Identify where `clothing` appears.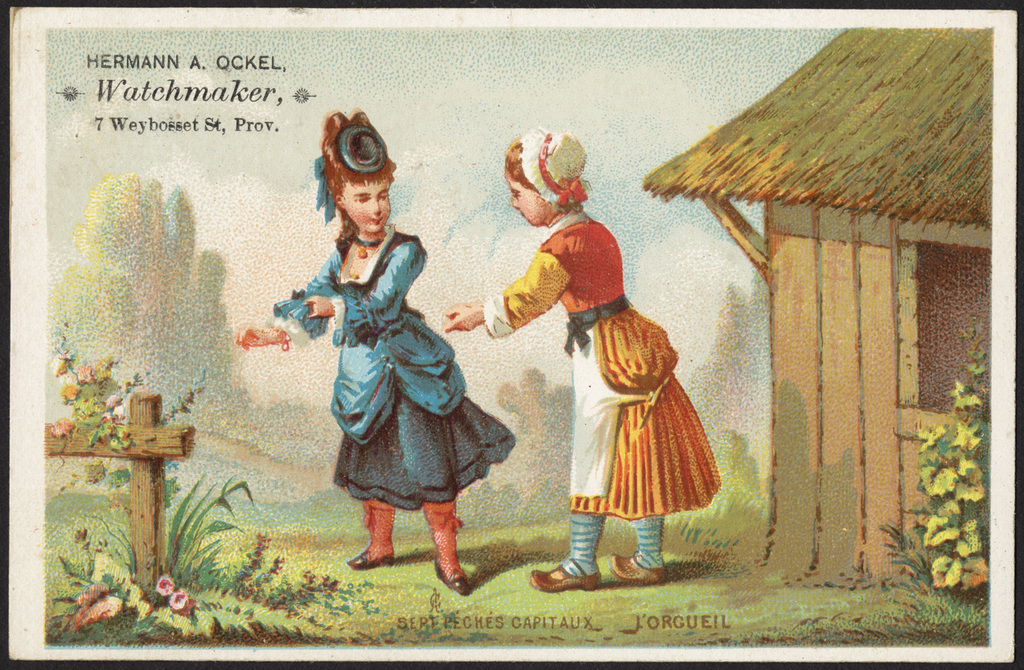
Appears at 283 202 492 524.
